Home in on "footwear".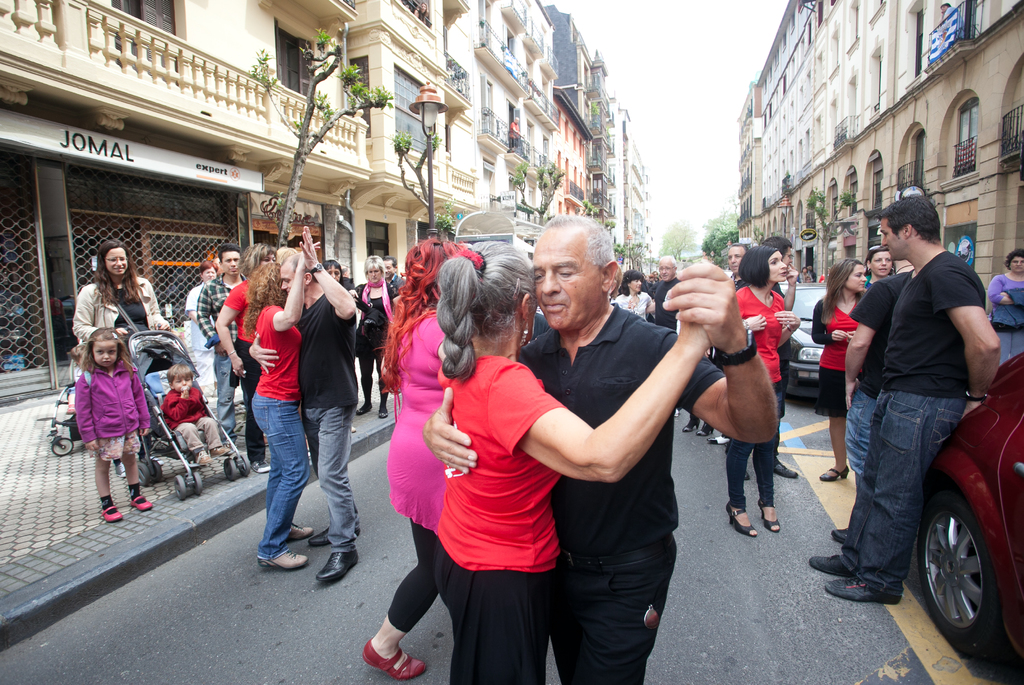
Homed in at l=308, t=526, r=360, b=545.
